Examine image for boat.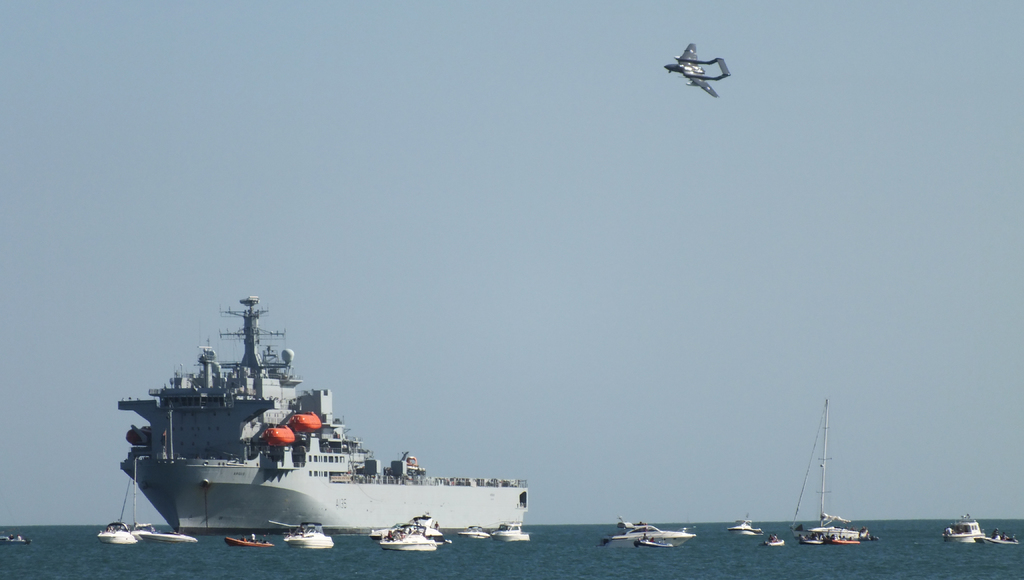
Examination result: [126,453,200,550].
